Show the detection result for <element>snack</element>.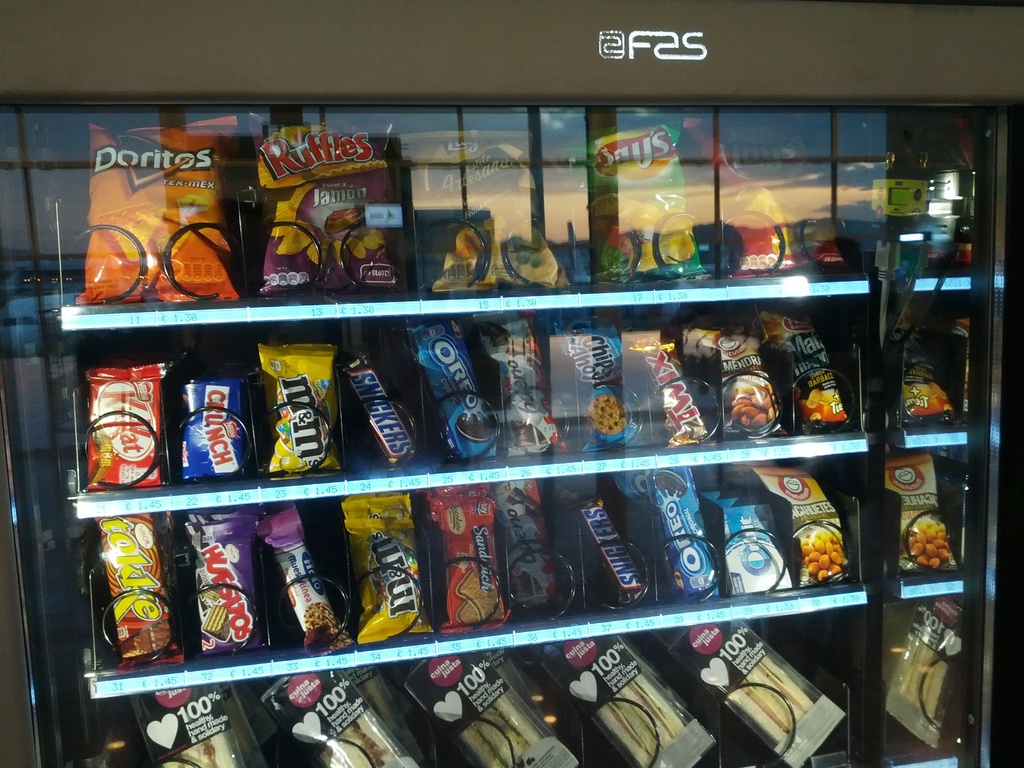
locate(334, 349, 419, 465).
